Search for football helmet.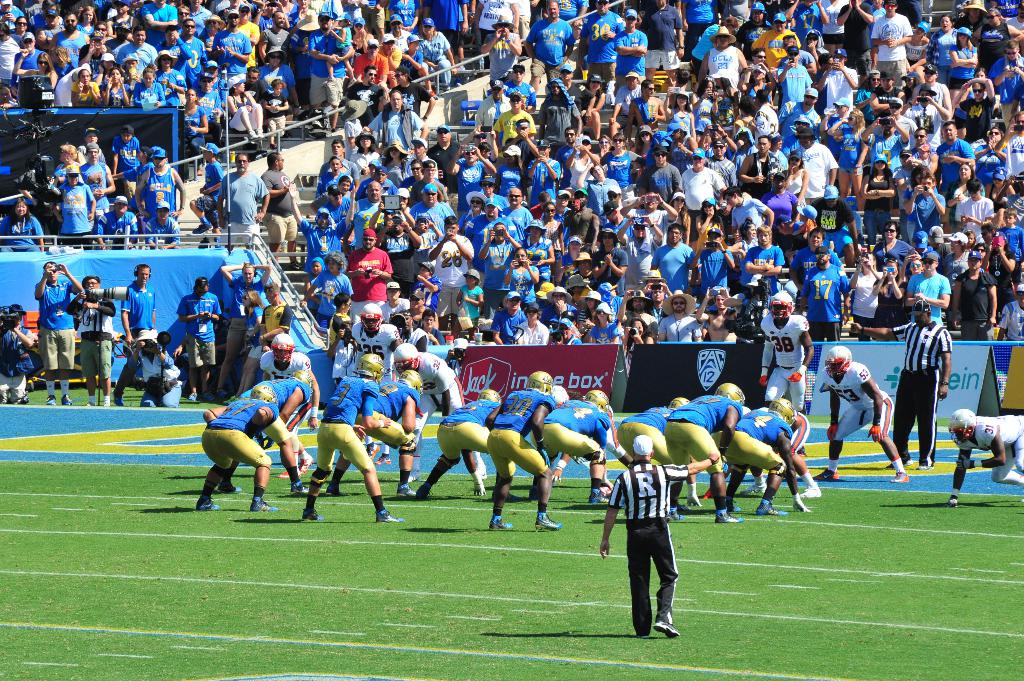
Found at box(399, 372, 424, 392).
